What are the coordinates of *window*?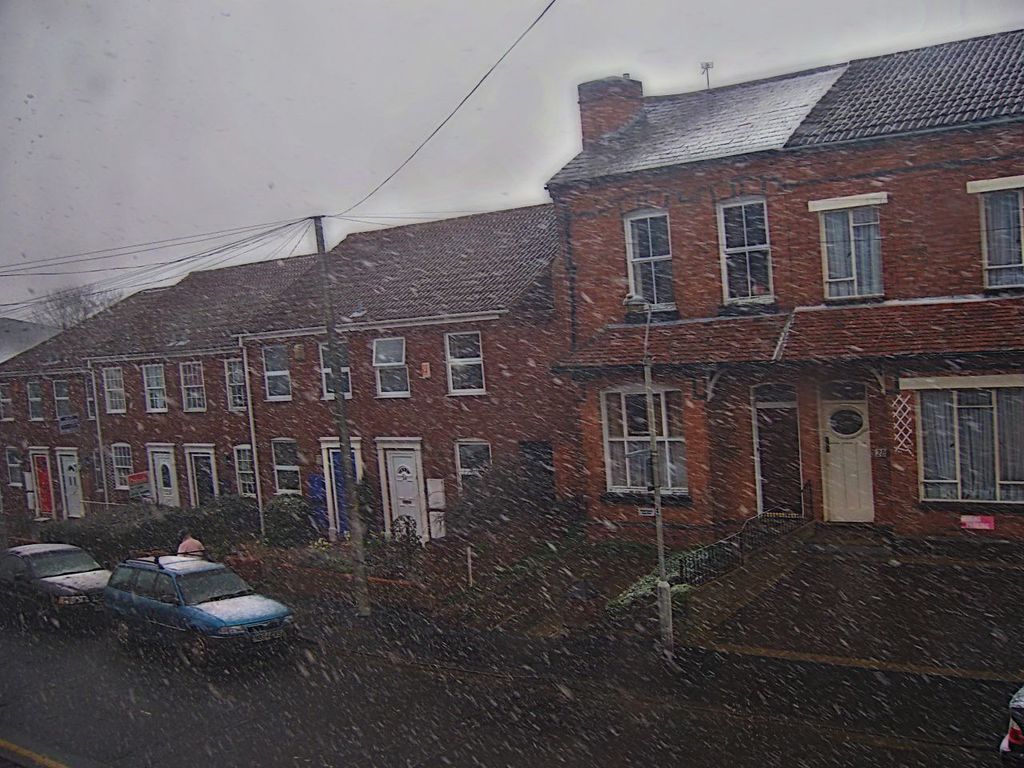
crop(238, 446, 256, 498).
